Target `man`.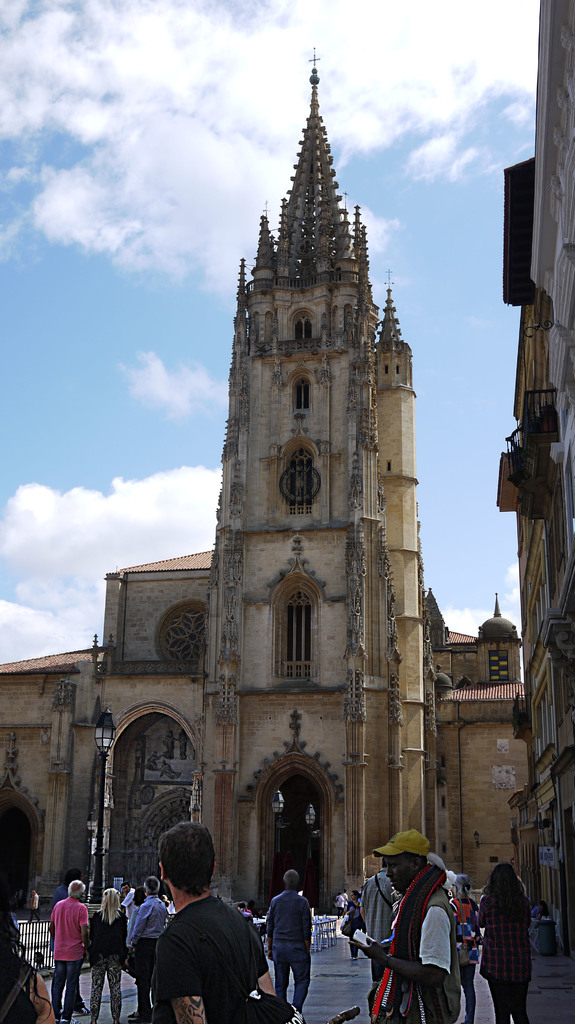
Target region: <region>126, 864, 161, 1023</region>.
